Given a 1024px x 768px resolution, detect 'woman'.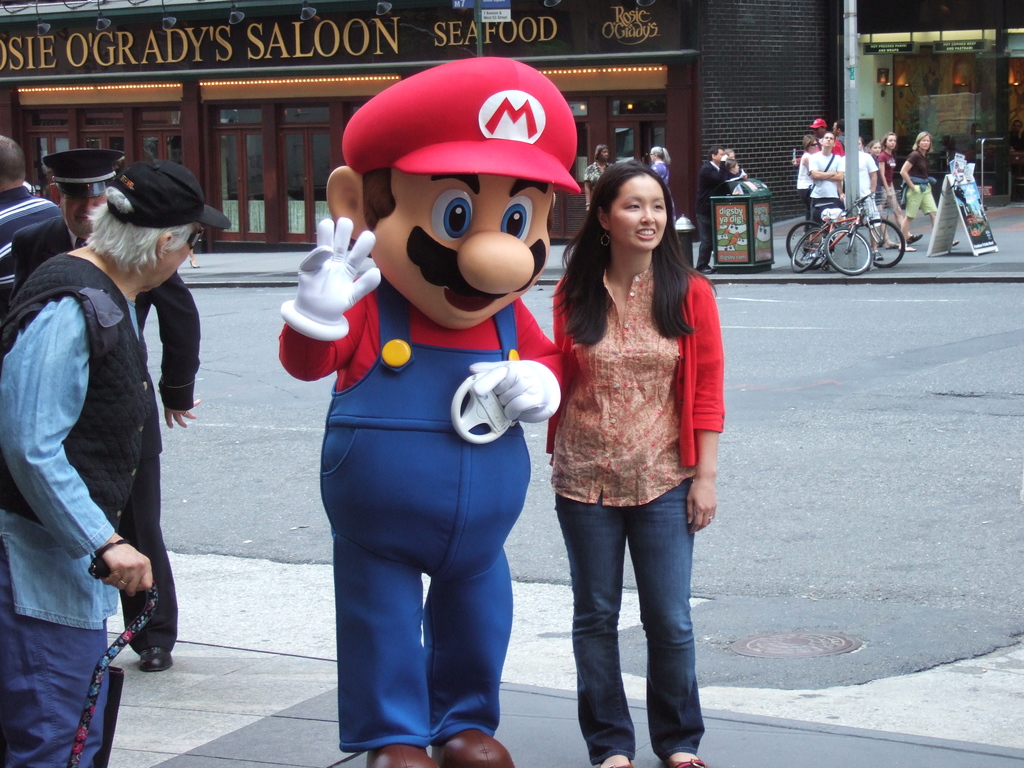
x1=875, y1=131, x2=928, y2=241.
